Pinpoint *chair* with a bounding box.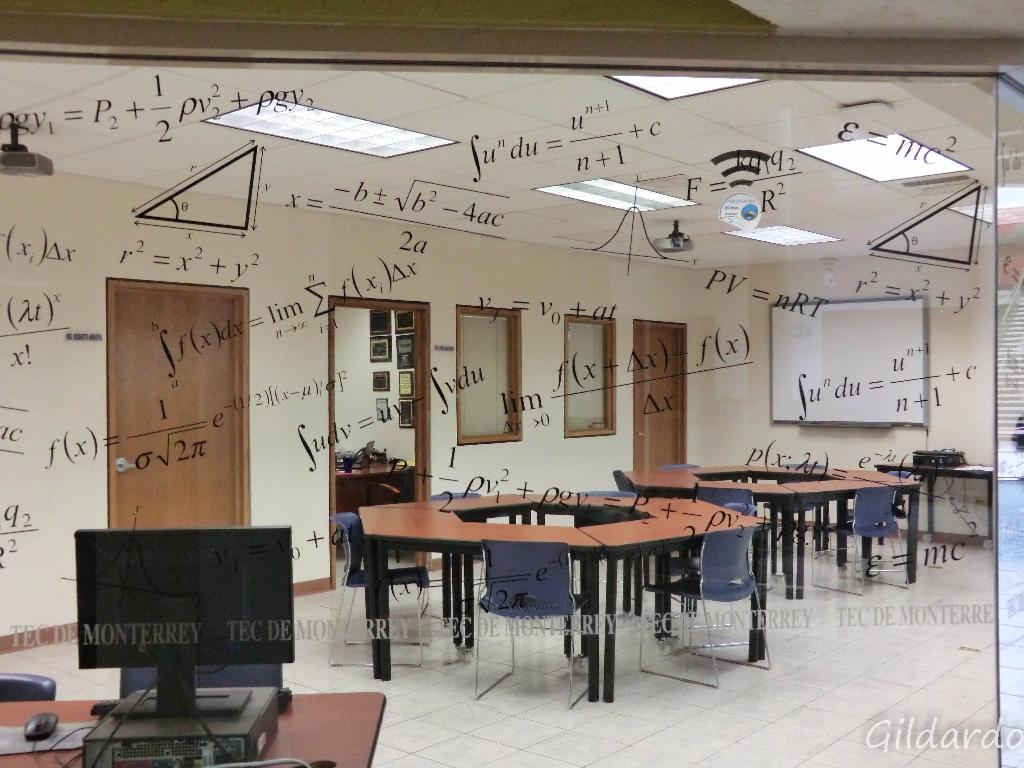
[842, 472, 916, 569].
